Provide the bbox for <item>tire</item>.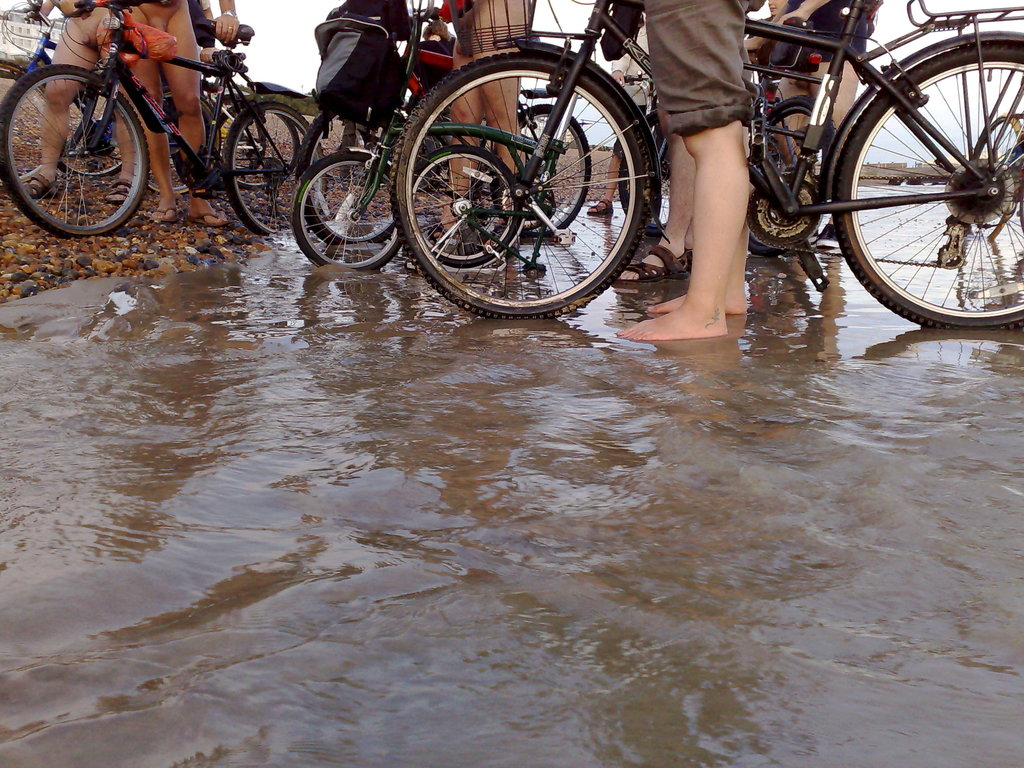
214/102/298/191.
